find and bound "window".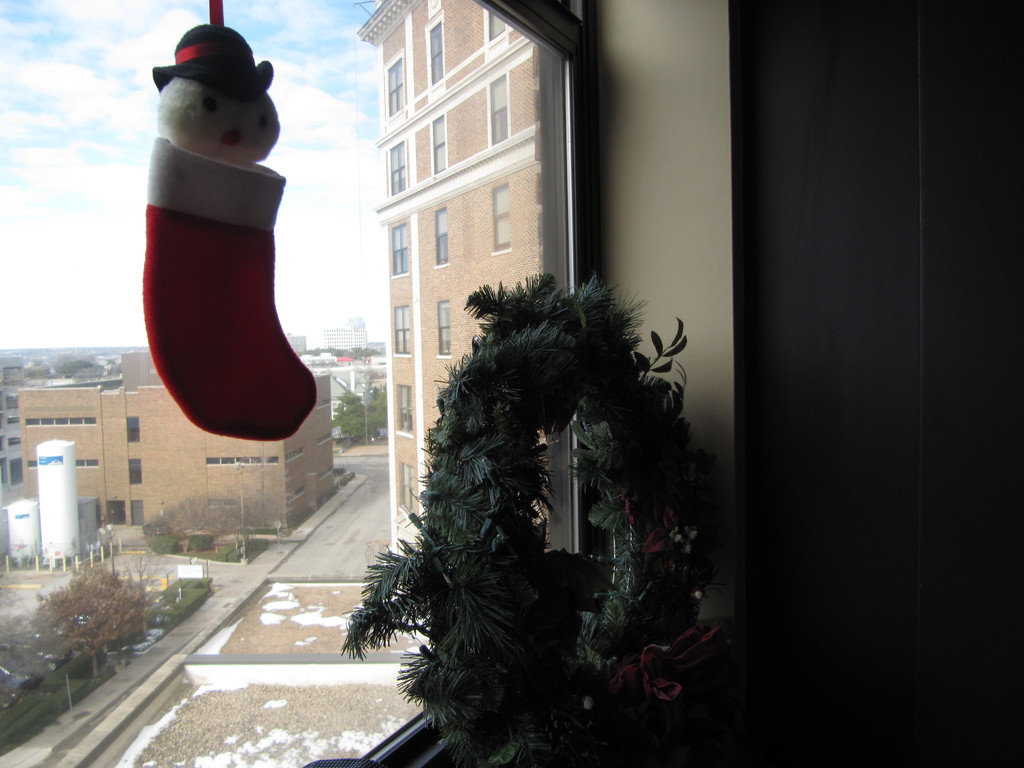
Bound: rect(129, 460, 140, 484).
